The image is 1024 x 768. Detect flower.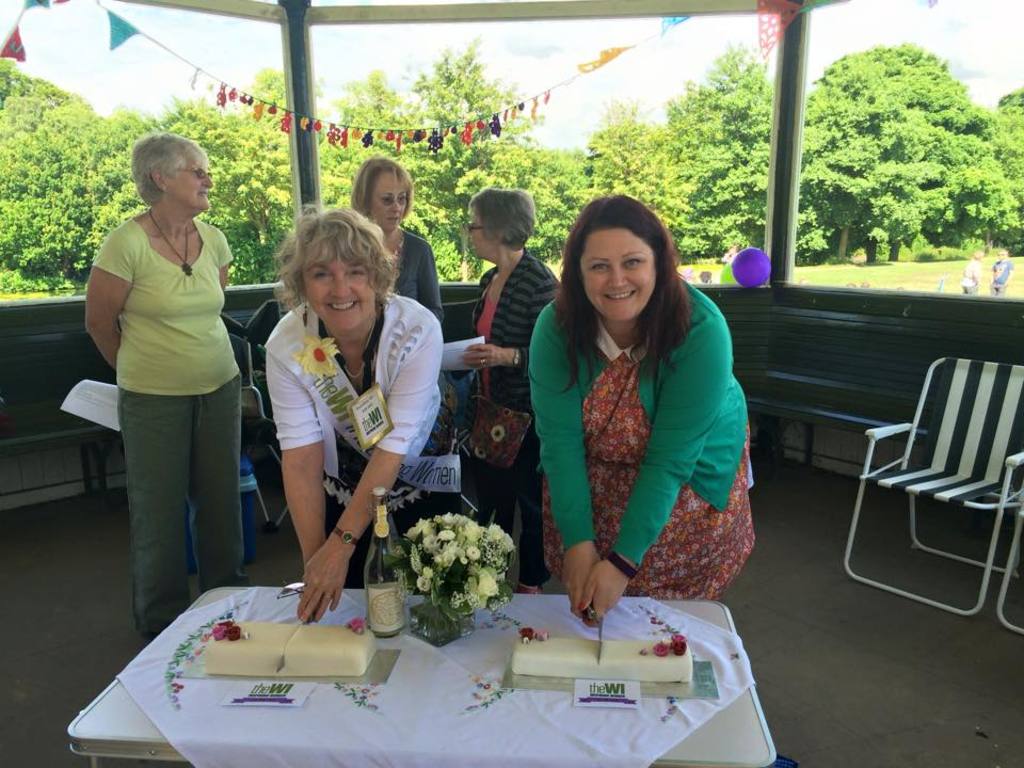
Detection: bbox=[346, 617, 367, 634].
